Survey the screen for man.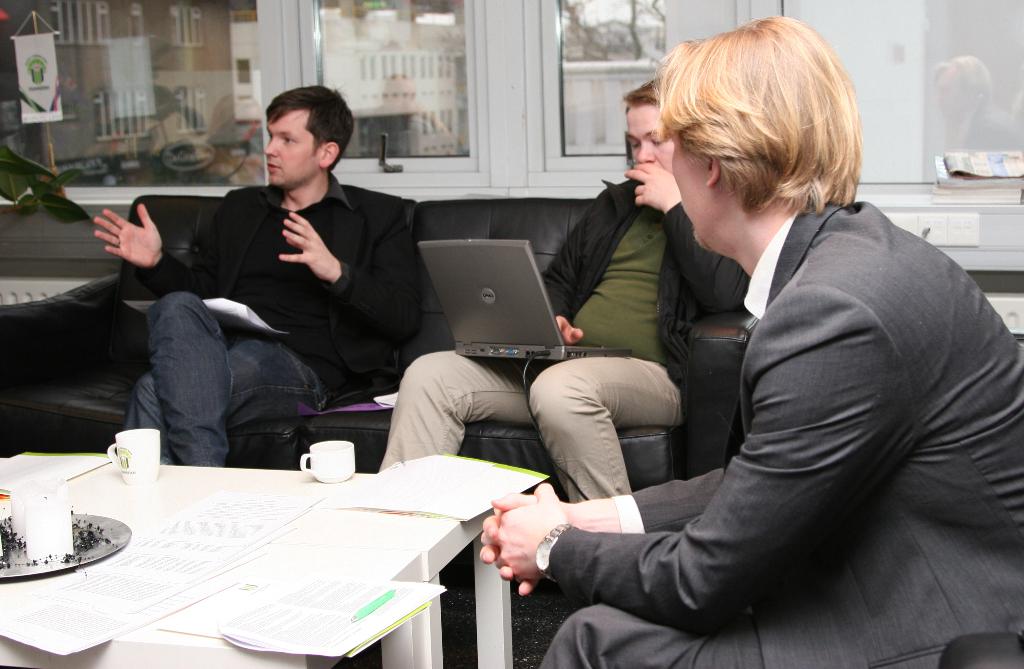
Survey found: <box>476,15,1023,668</box>.
